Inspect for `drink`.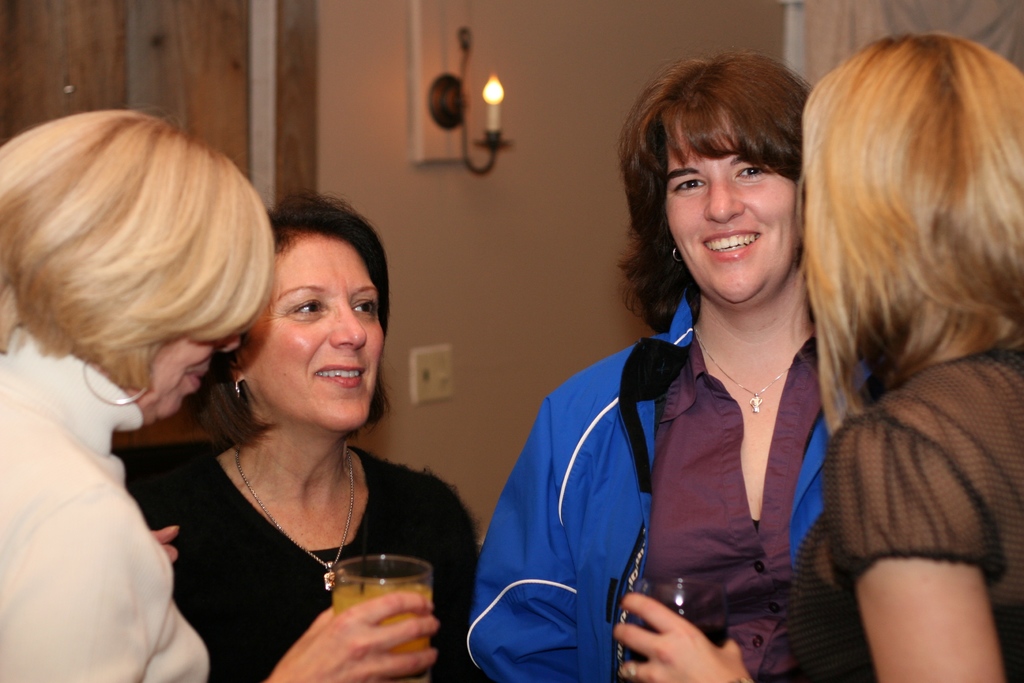
Inspection: Rect(326, 578, 433, 682).
